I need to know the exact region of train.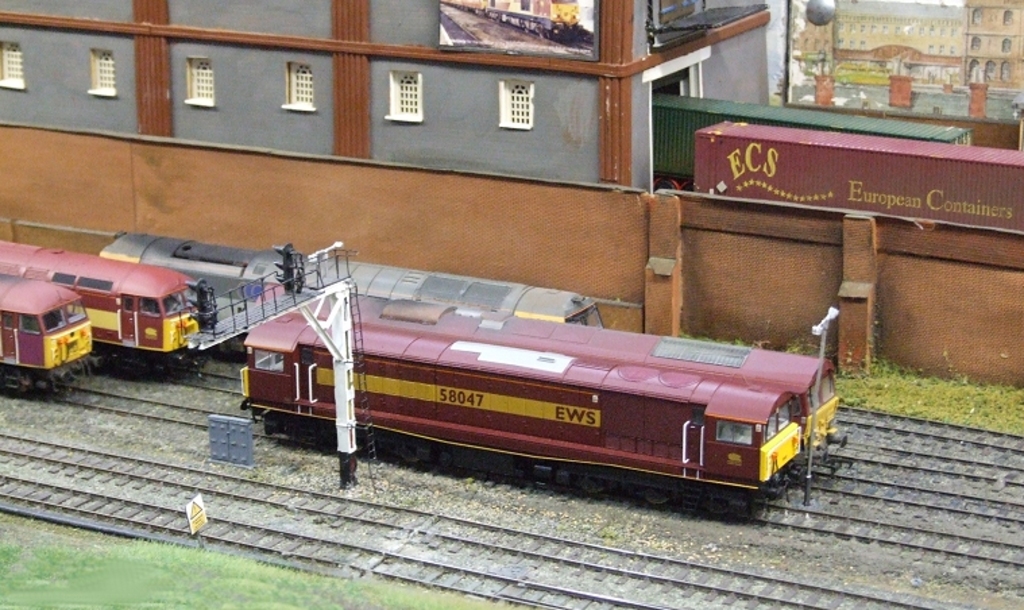
Region: Rect(100, 232, 608, 327).
